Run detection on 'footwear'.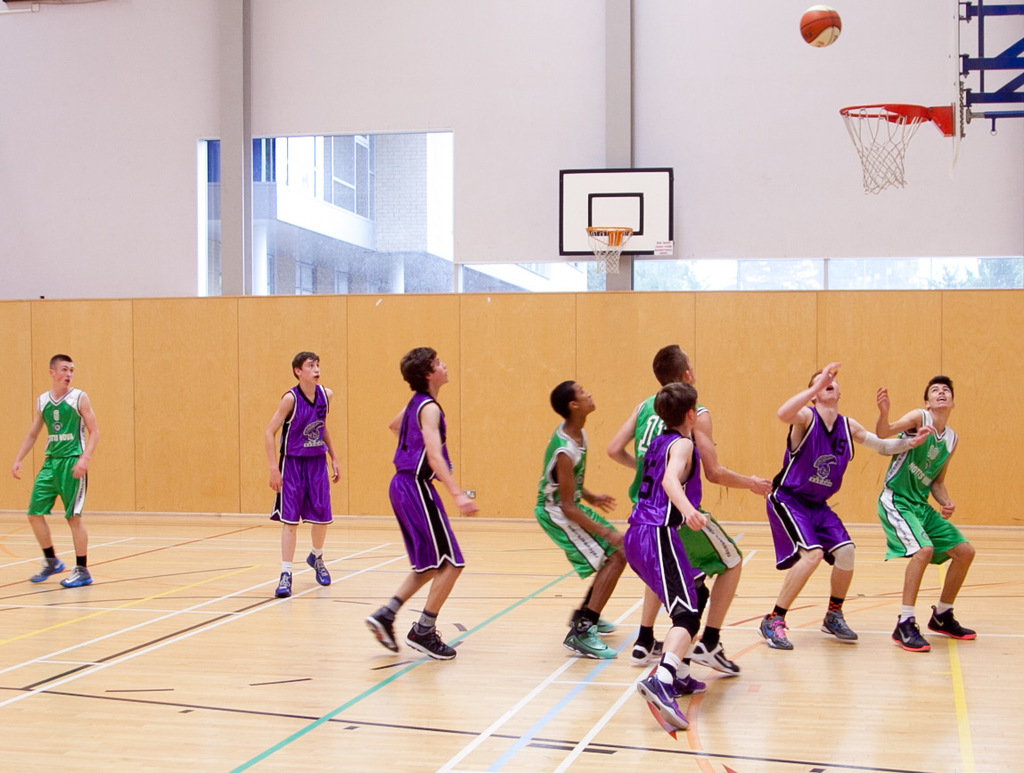
Result: box(889, 620, 932, 652).
